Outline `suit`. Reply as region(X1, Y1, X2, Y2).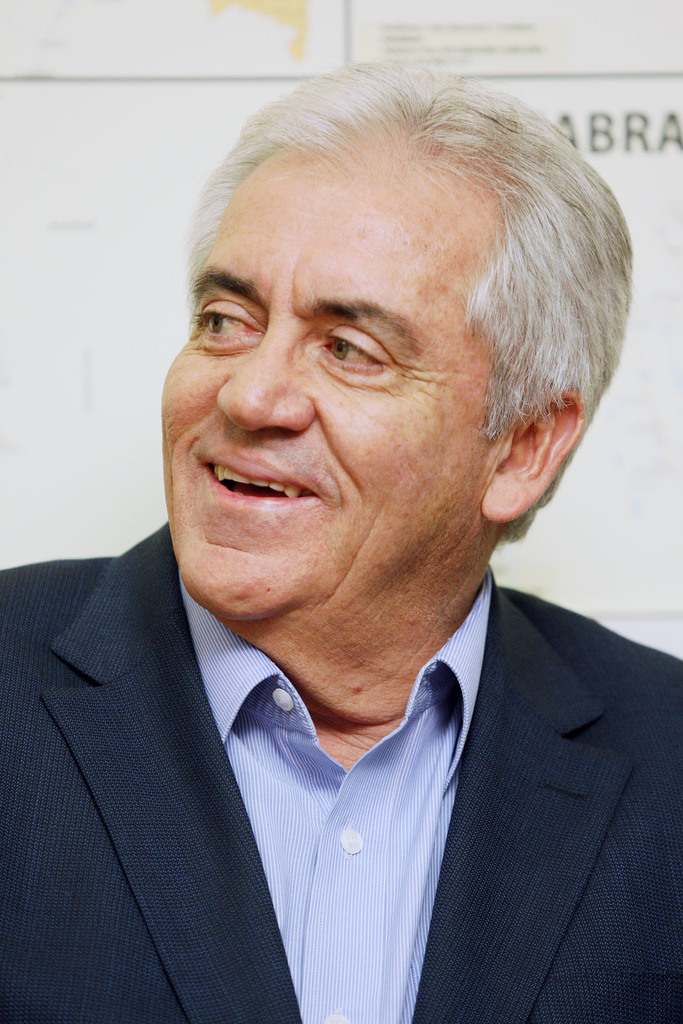
region(8, 550, 613, 998).
